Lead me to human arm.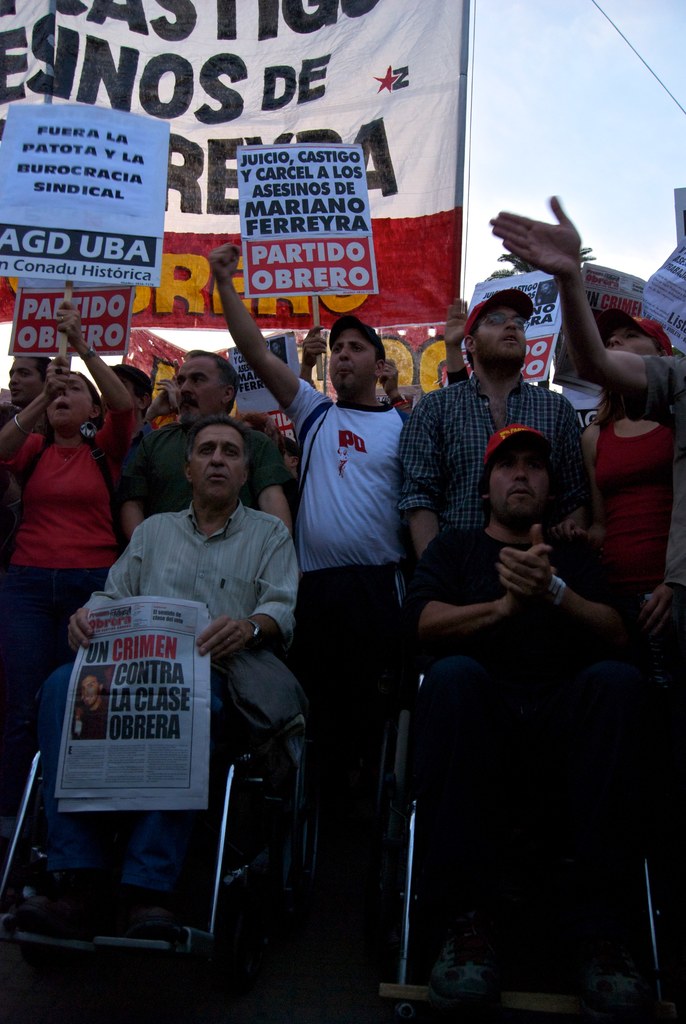
Lead to x1=198 y1=245 x2=302 y2=428.
